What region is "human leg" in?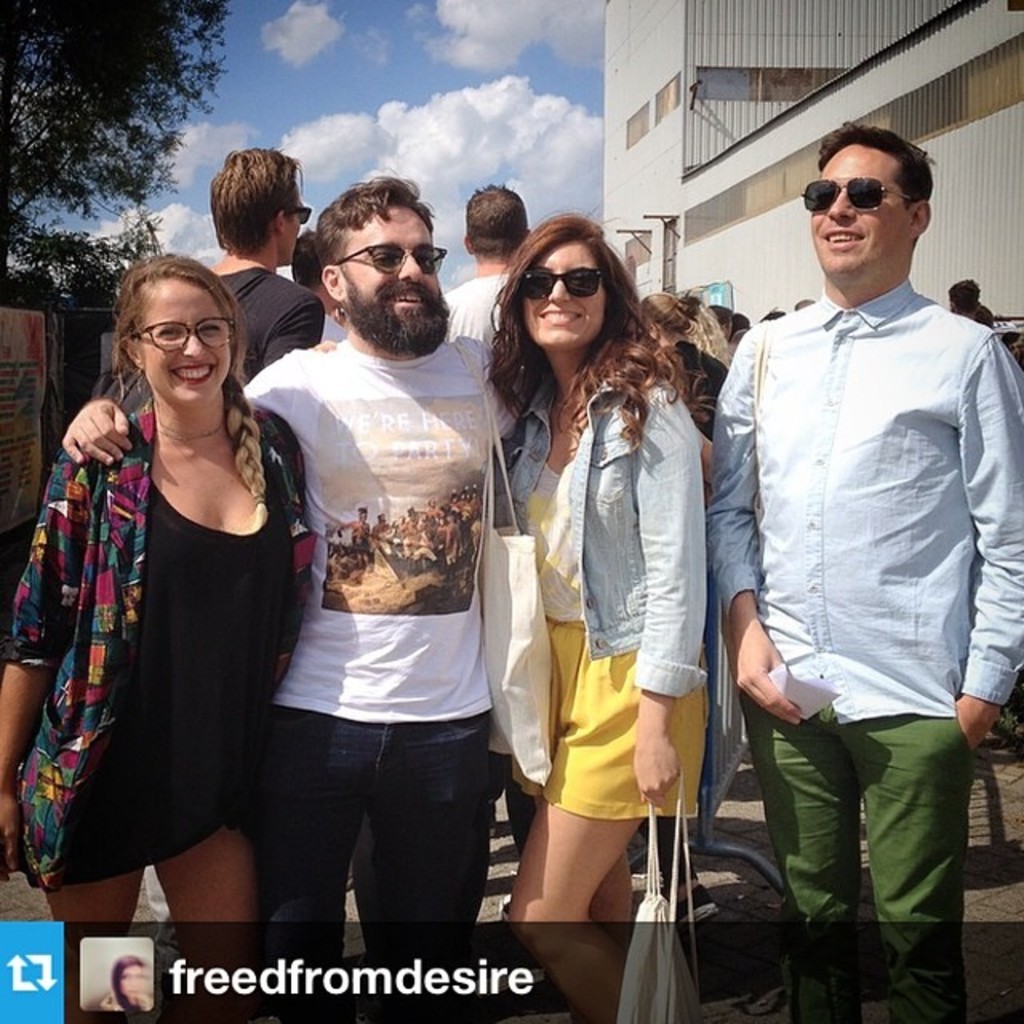
bbox=[502, 802, 646, 1018].
